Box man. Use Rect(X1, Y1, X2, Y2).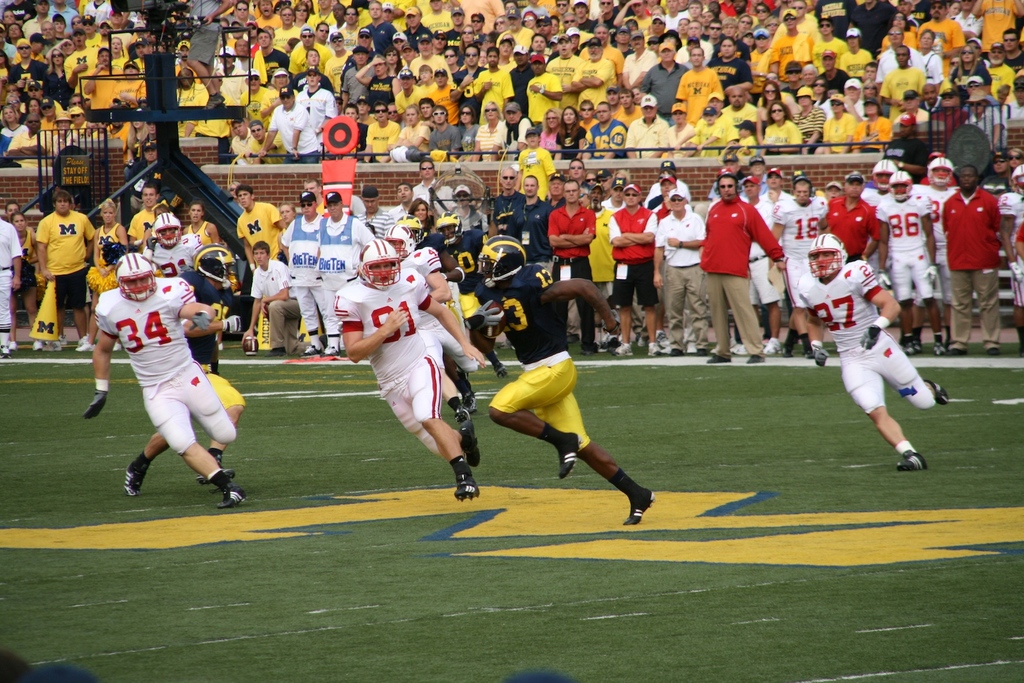
Rect(495, 232, 660, 530).
